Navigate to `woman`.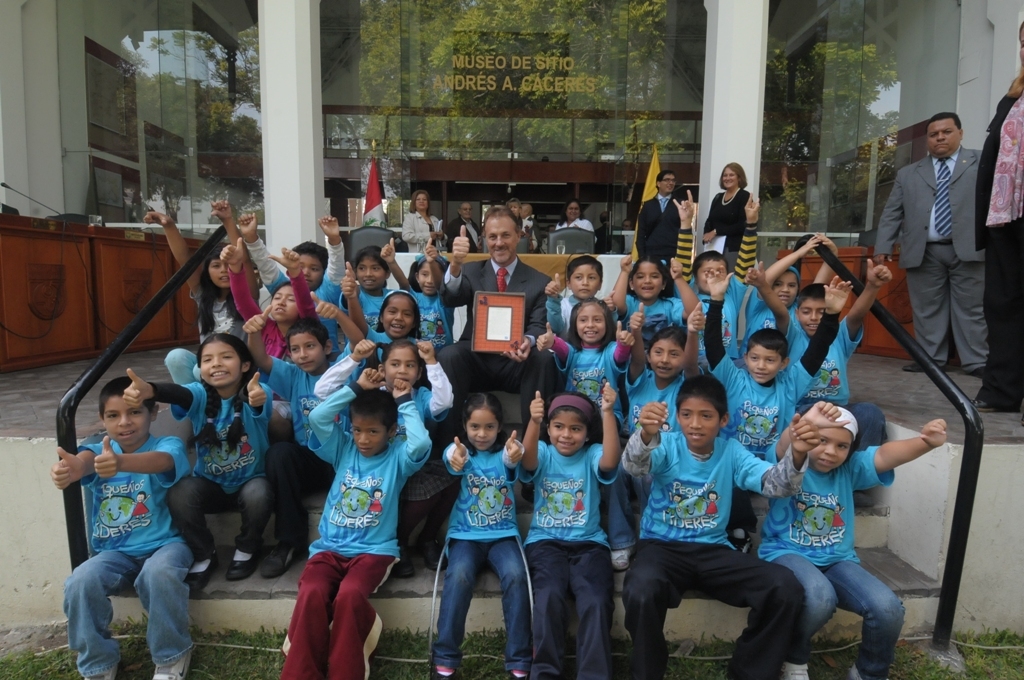
Navigation target: x1=557 y1=196 x2=597 y2=247.
